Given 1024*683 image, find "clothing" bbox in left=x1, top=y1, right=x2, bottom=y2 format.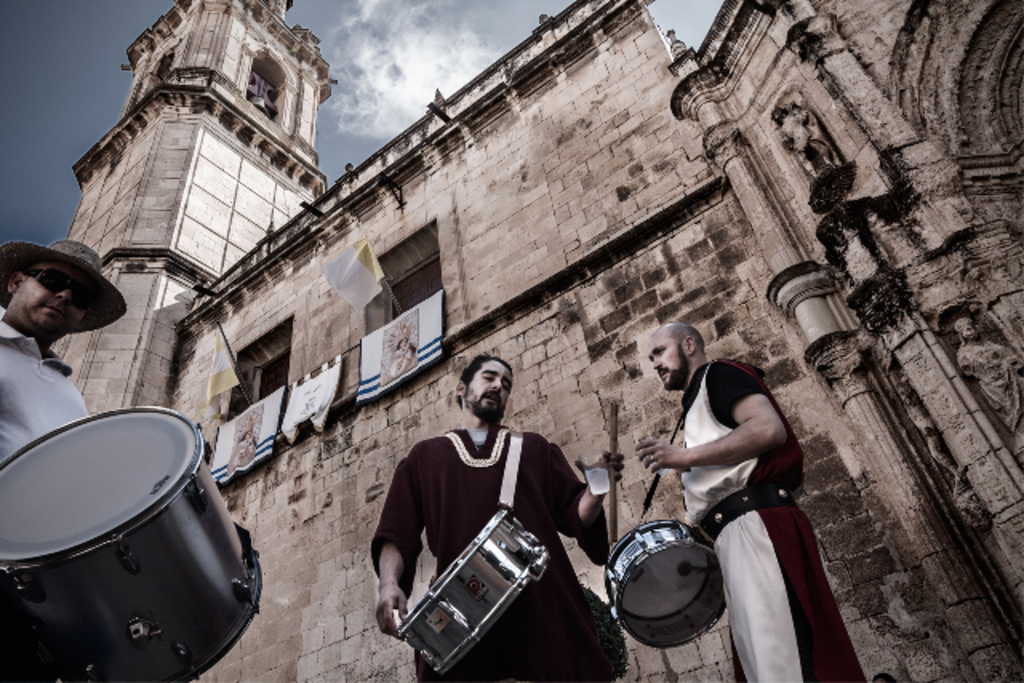
left=368, top=422, right=610, bottom=681.
